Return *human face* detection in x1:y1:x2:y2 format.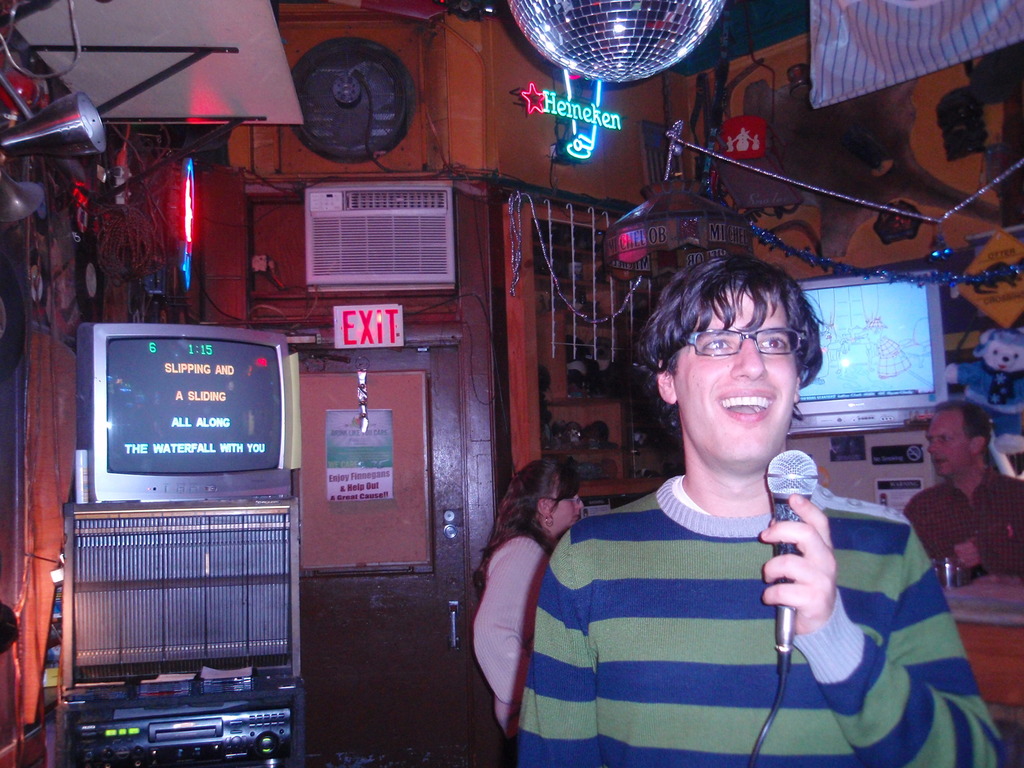
546:482:580:535.
